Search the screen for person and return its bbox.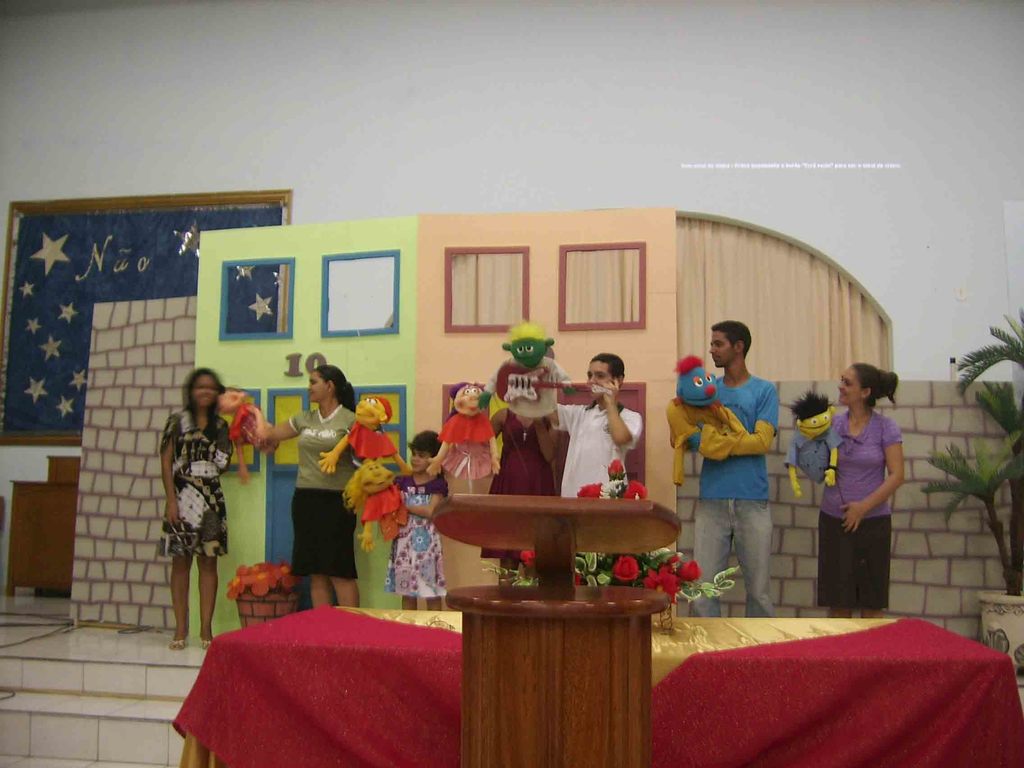
Found: detection(162, 367, 232, 638).
